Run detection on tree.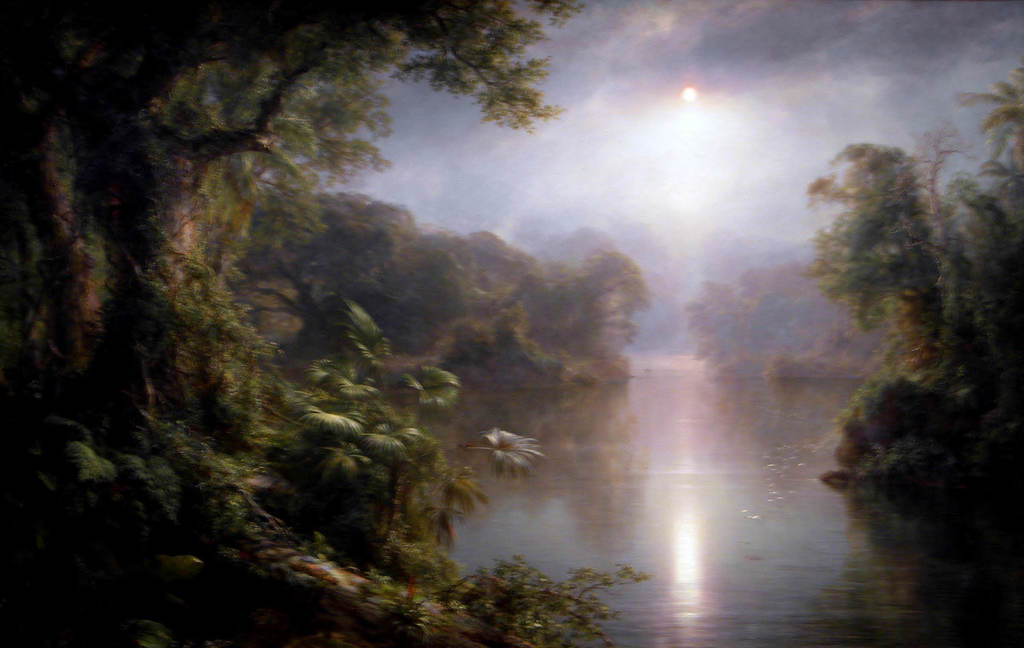
Result: detection(803, 83, 1014, 582).
